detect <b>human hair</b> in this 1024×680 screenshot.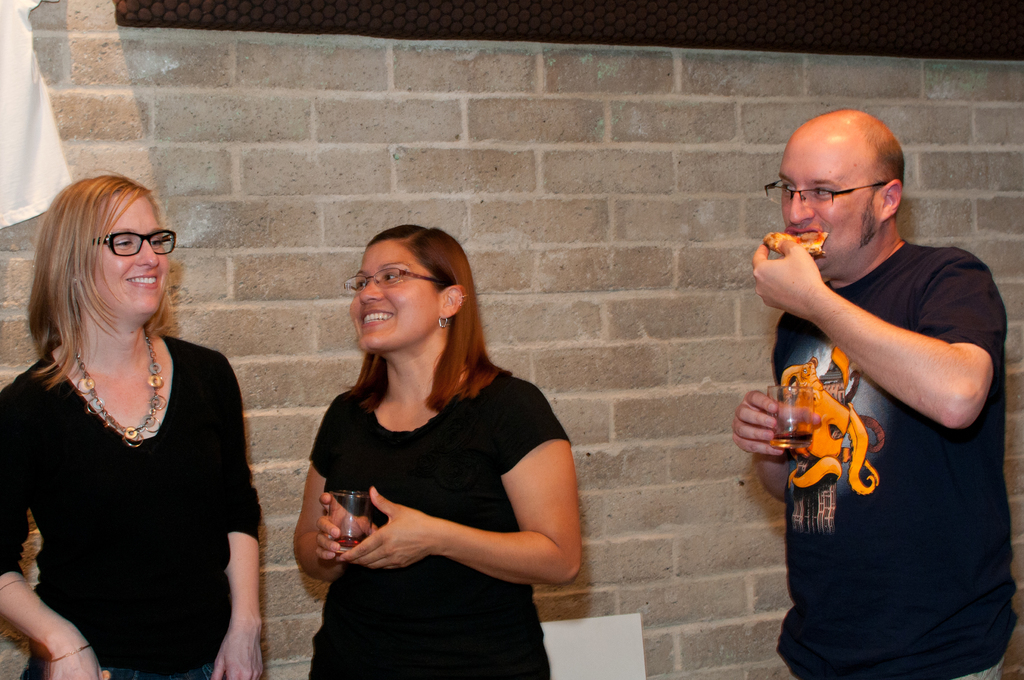
Detection: detection(816, 108, 905, 250).
